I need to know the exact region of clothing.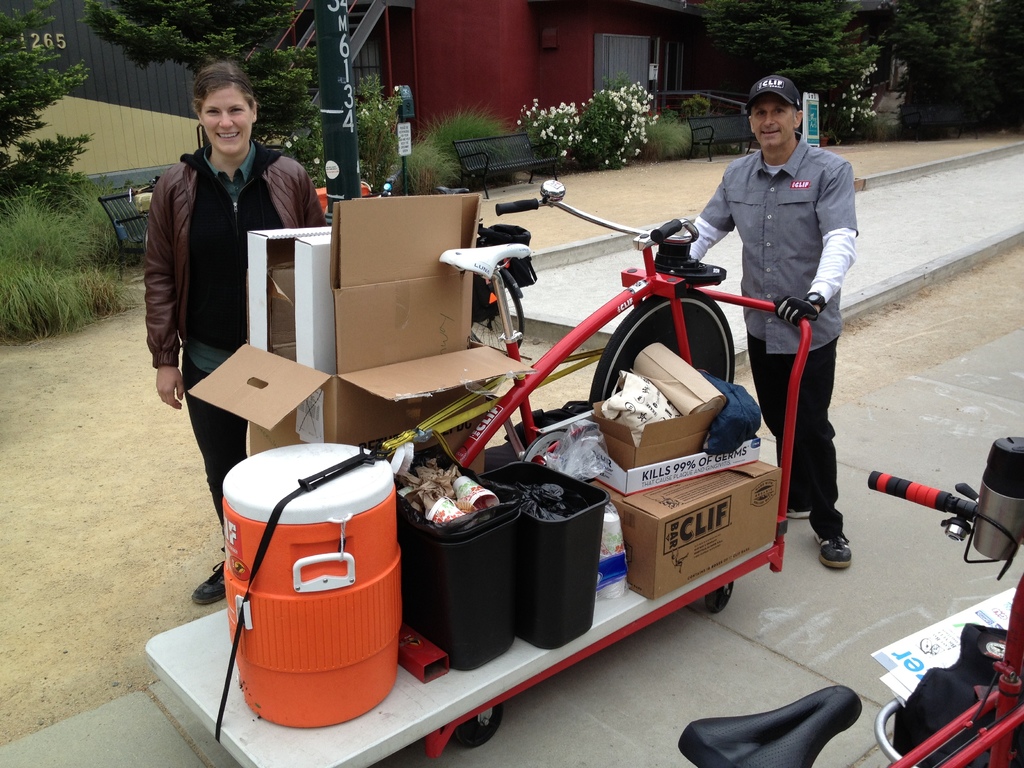
Region: box(144, 152, 321, 552).
